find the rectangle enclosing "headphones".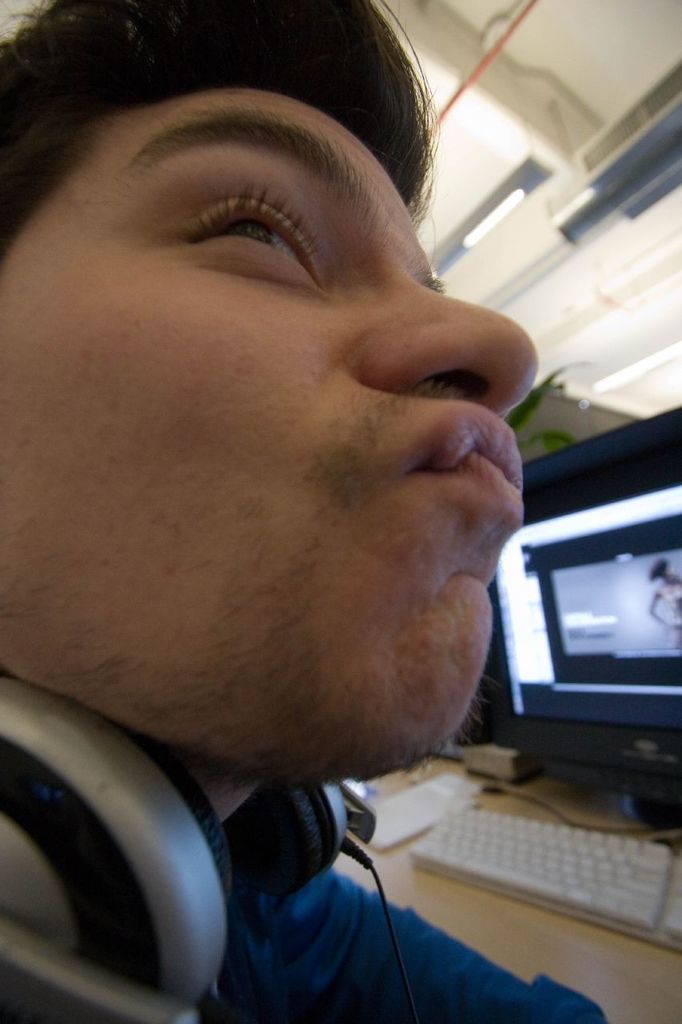
0 678 427 1023.
